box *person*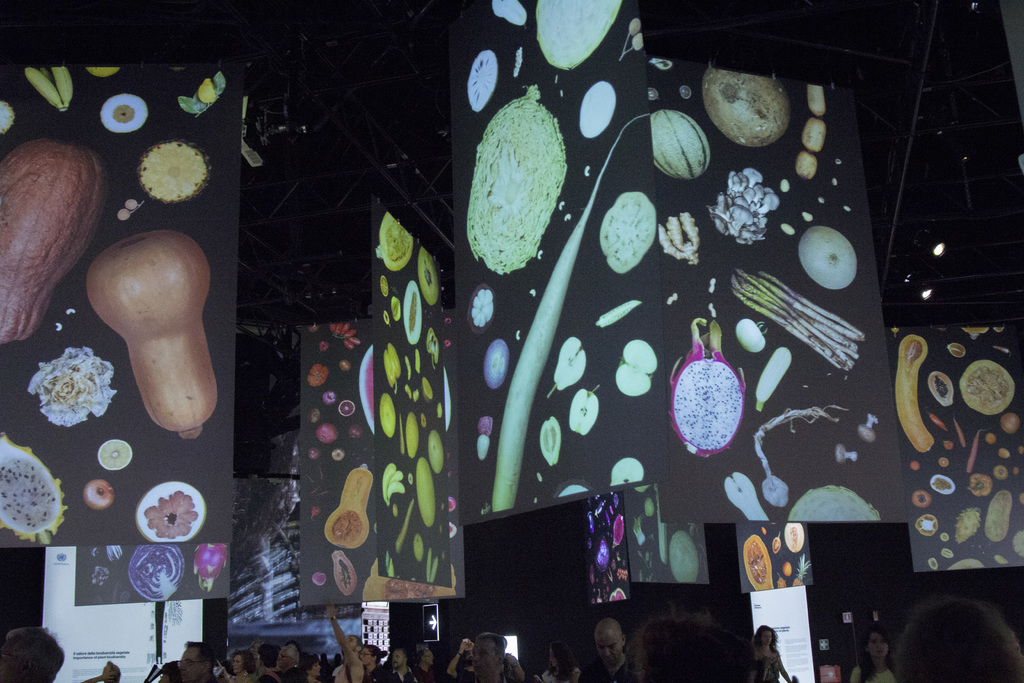
612 607 750 682
